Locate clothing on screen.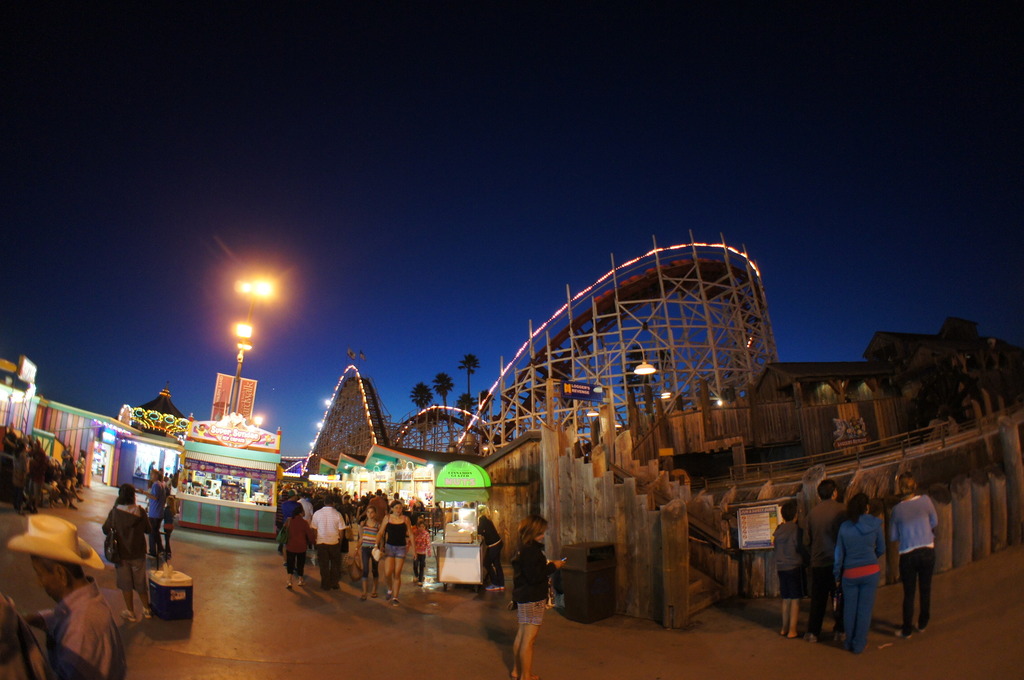
On screen at <region>831, 512, 886, 647</region>.
